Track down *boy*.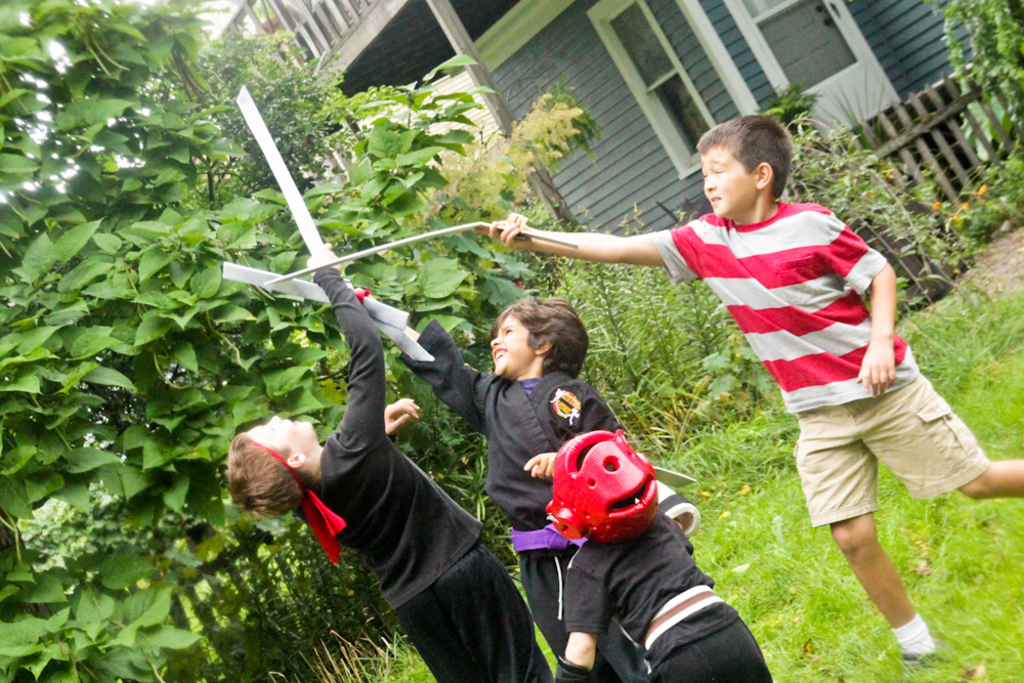
Tracked to {"left": 396, "top": 294, "right": 631, "bottom": 682}.
